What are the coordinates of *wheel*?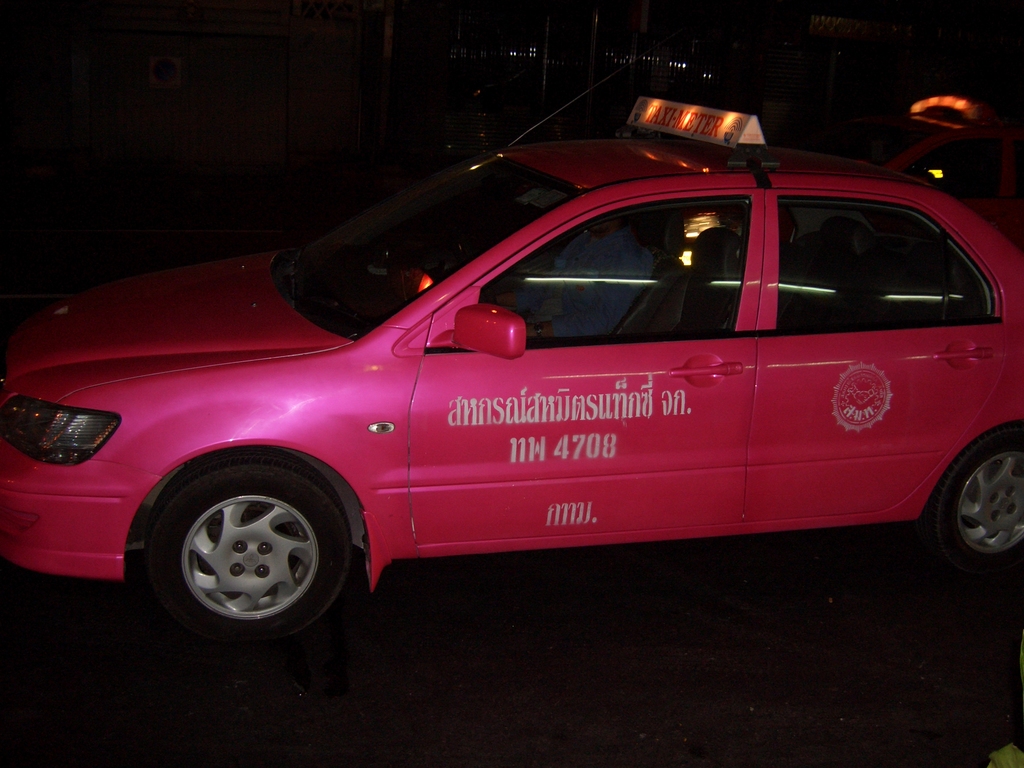
pyautogui.locateOnScreen(929, 422, 1023, 566).
